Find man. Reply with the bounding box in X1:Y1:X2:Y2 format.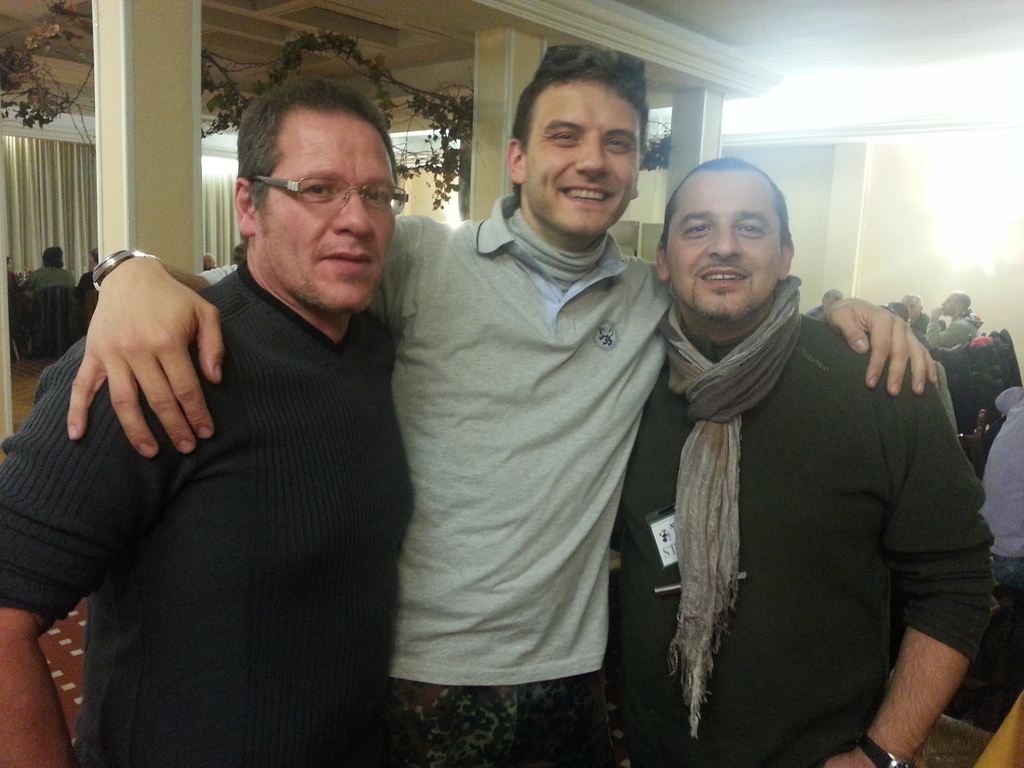
0:76:943:767.
